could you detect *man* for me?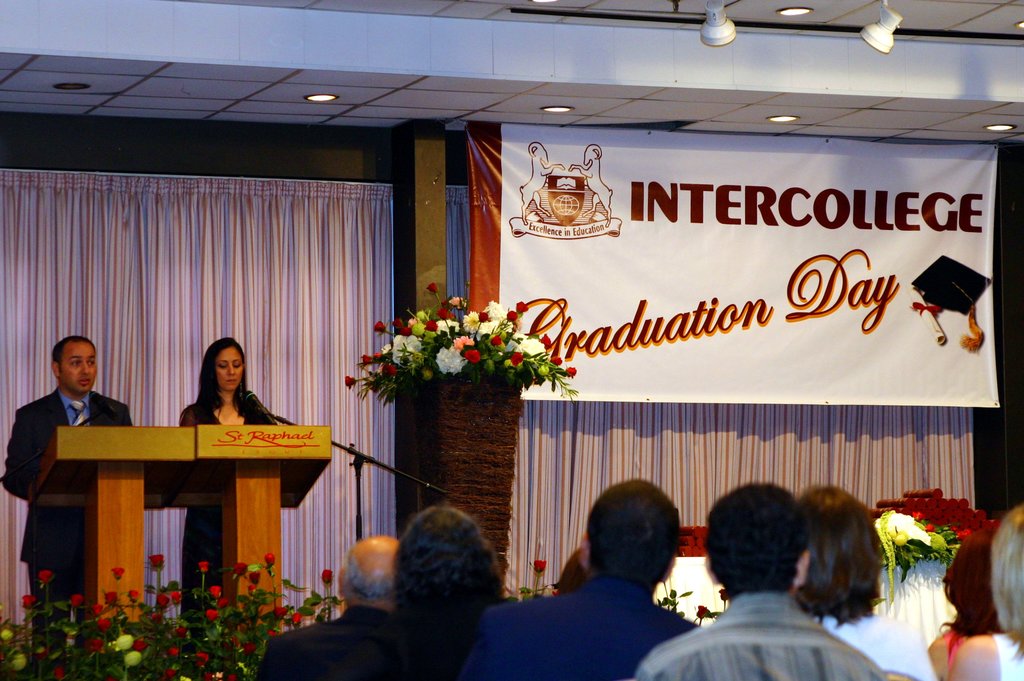
Detection result: 632 480 891 680.
